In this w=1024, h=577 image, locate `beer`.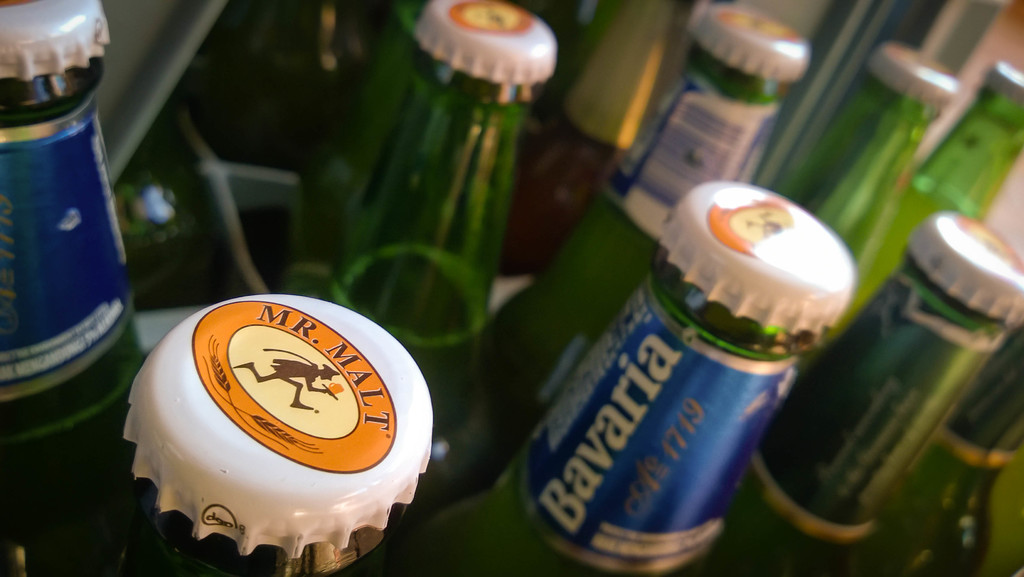
Bounding box: 710/194/1023/576.
